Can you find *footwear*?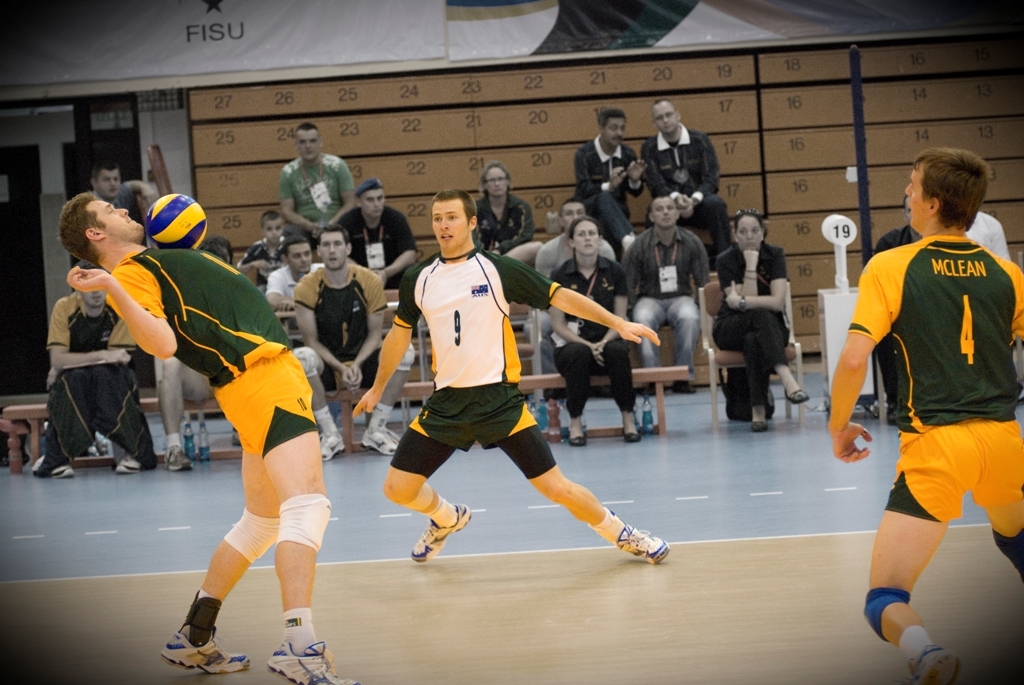
Yes, bounding box: pyautogui.locateOnScreen(904, 642, 962, 684).
